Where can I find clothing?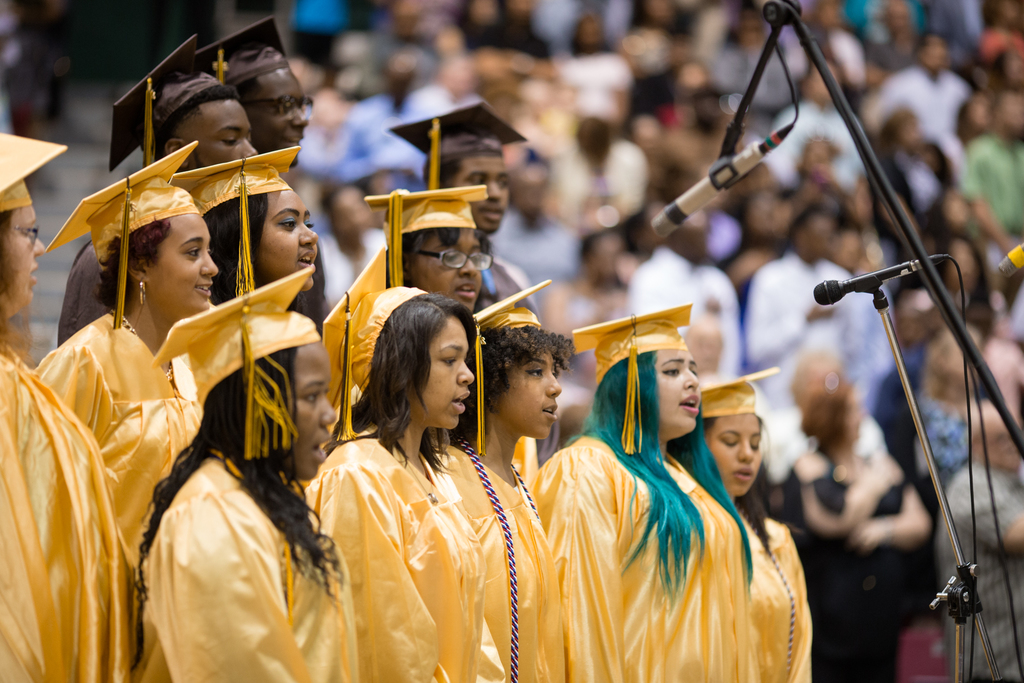
You can find it at x1=368 y1=175 x2=481 y2=244.
